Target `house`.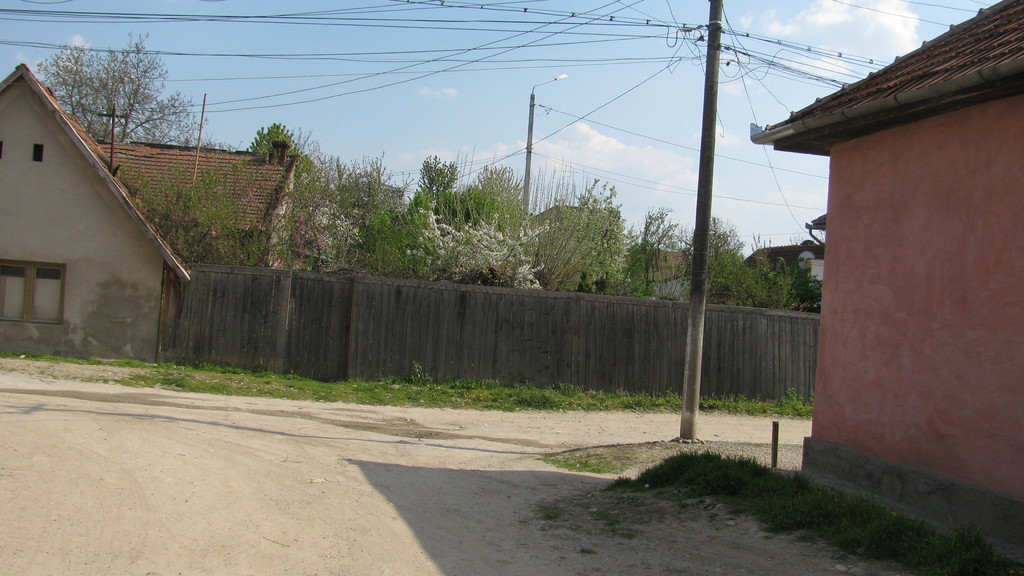
Target region: select_region(0, 66, 260, 373).
